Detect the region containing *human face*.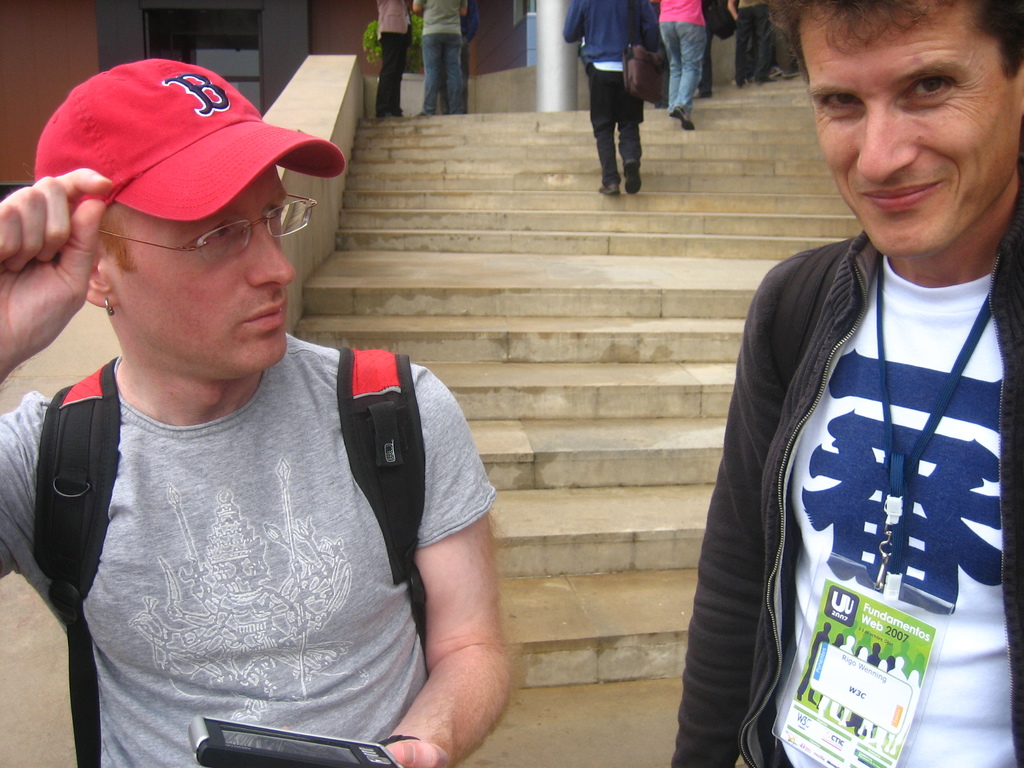
pyautogui.locateOnScreen(789, 0, 1023, 258).
